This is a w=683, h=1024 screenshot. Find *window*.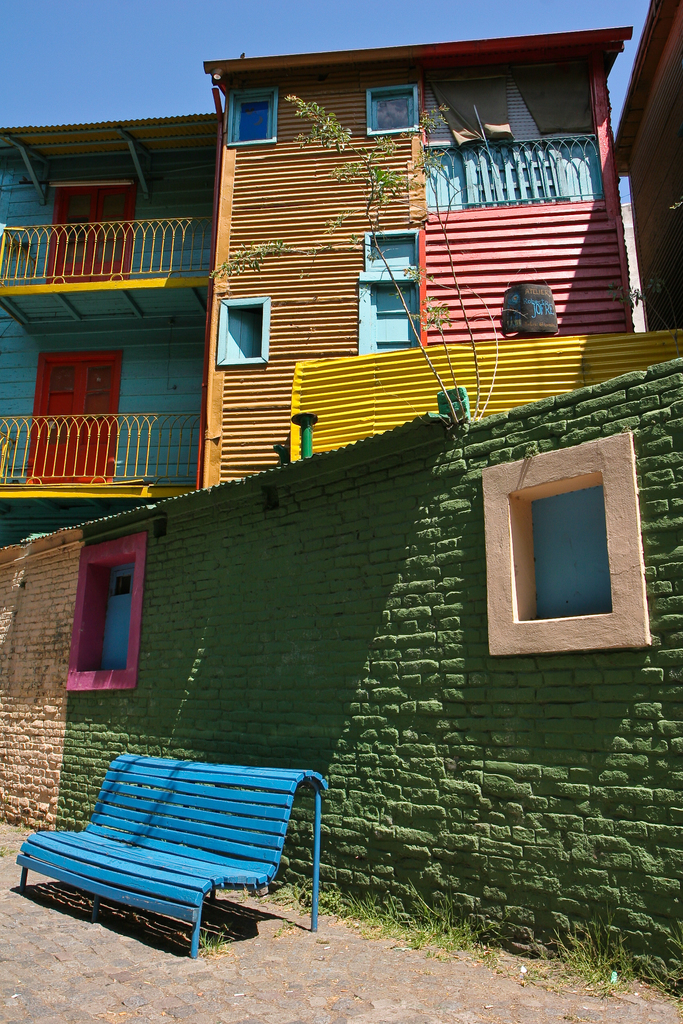
Bounding box: x1=217 y1=293 x2=273 y2=371.
